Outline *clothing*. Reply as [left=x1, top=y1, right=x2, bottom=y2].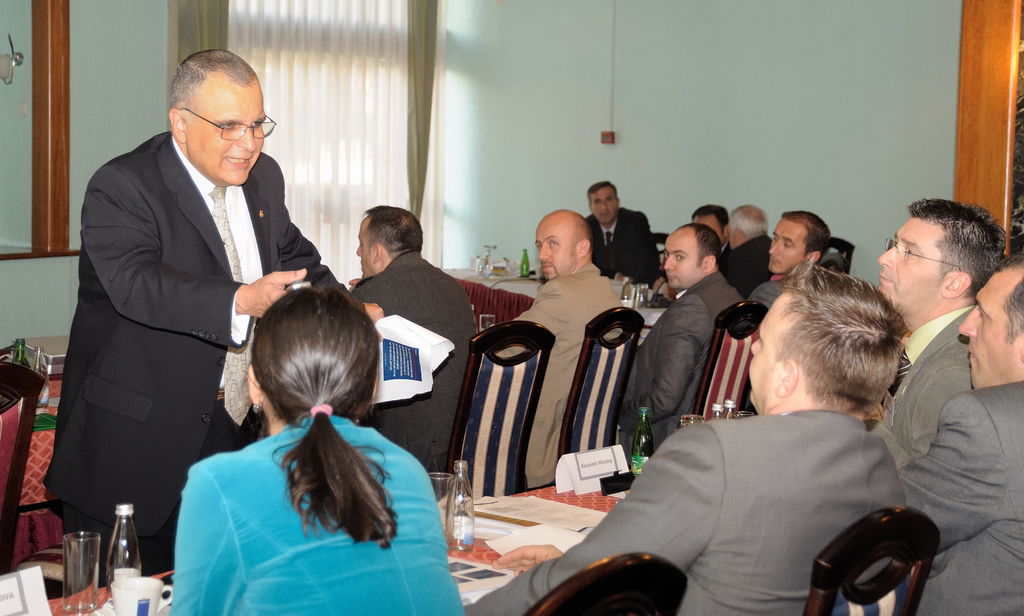
[left=488, top=256, right=624, bottom=488].
